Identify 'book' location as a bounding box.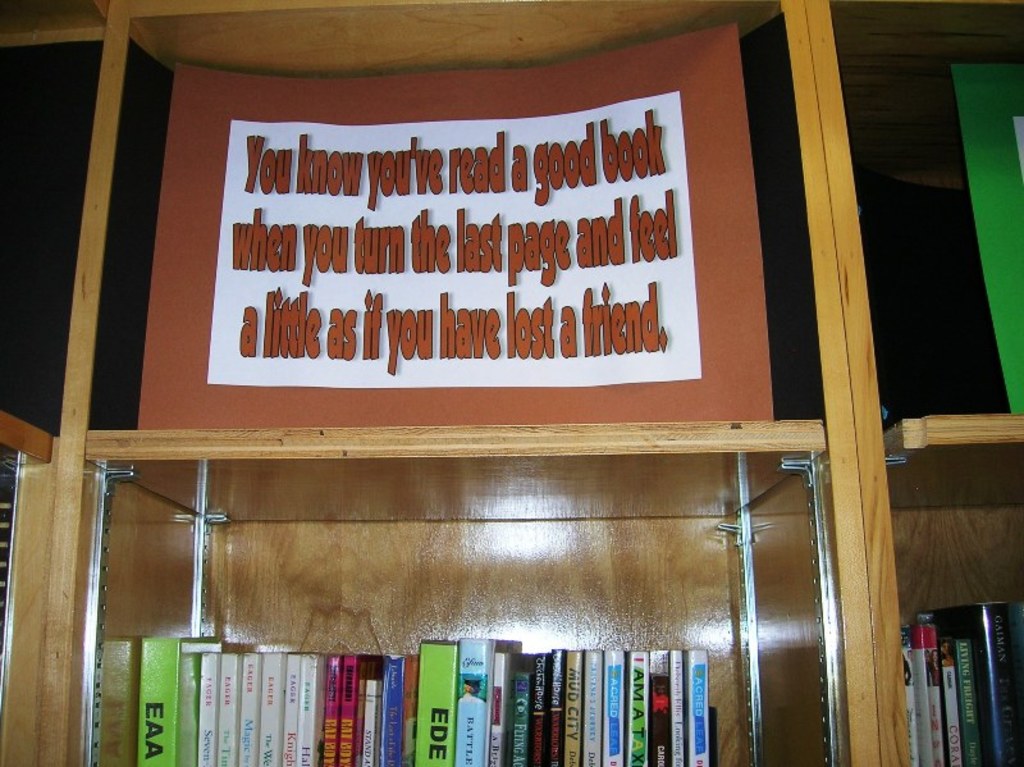
(143,635,219,766).
